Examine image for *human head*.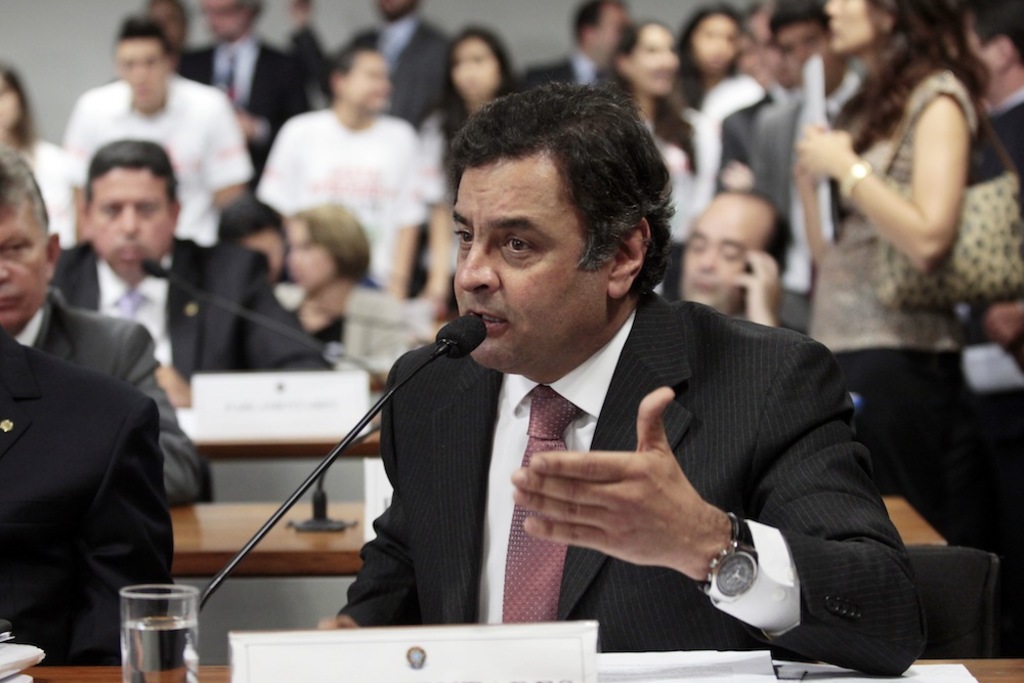
Examination result: [left=216, top=198, right=283, bottom=291].
